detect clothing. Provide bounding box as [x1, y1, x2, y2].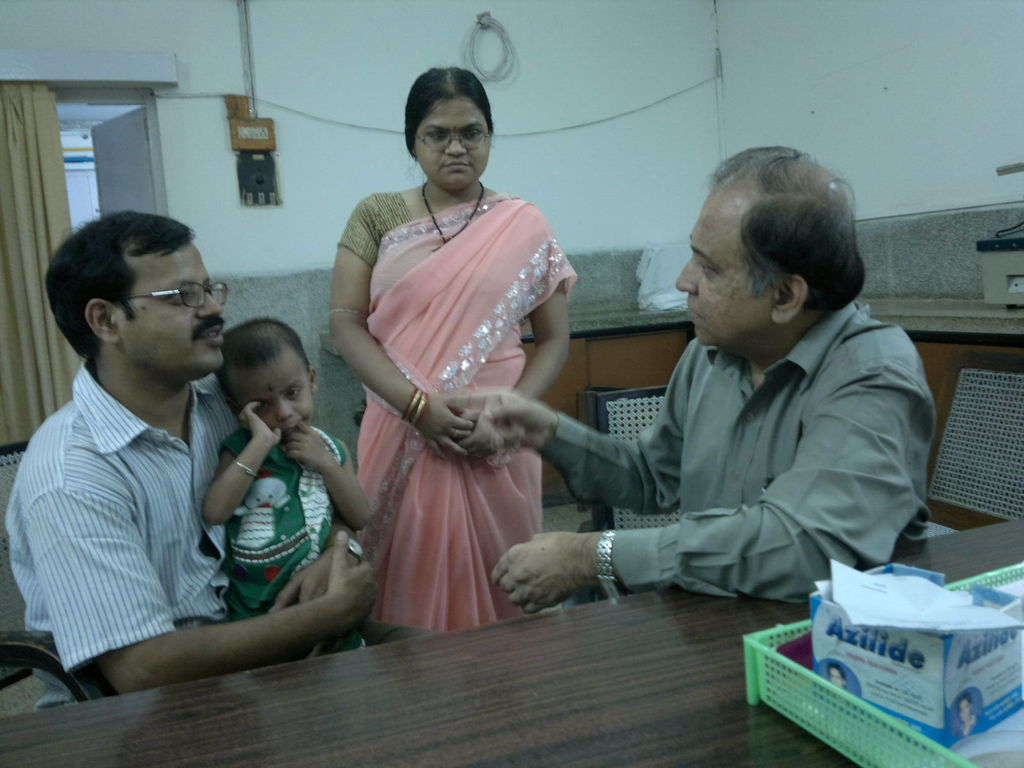
[338, 192, 579, 637].
